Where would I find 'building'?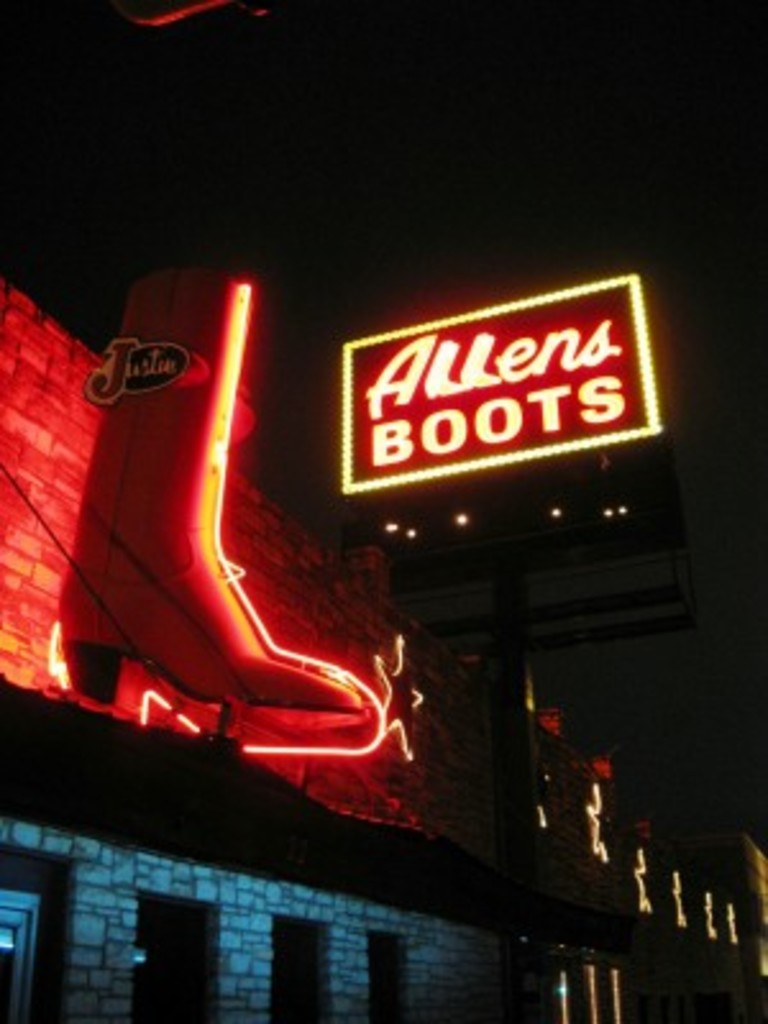
At left=0, top=0, right=765, bottom=1021.
